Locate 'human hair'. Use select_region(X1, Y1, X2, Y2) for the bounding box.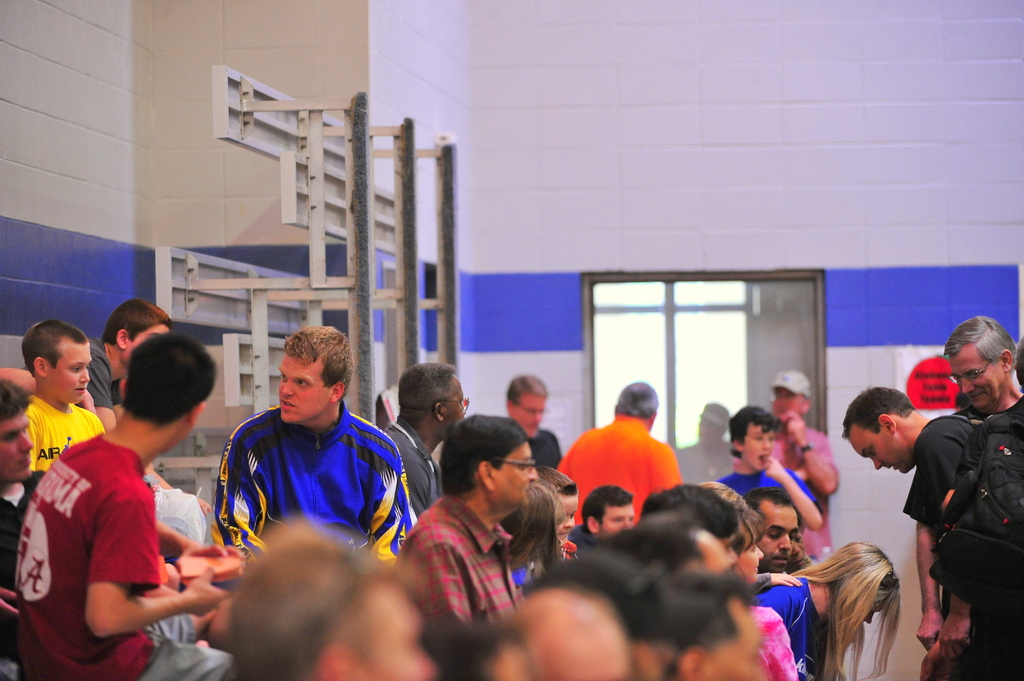
select_region(786, 537, 900, 680).
